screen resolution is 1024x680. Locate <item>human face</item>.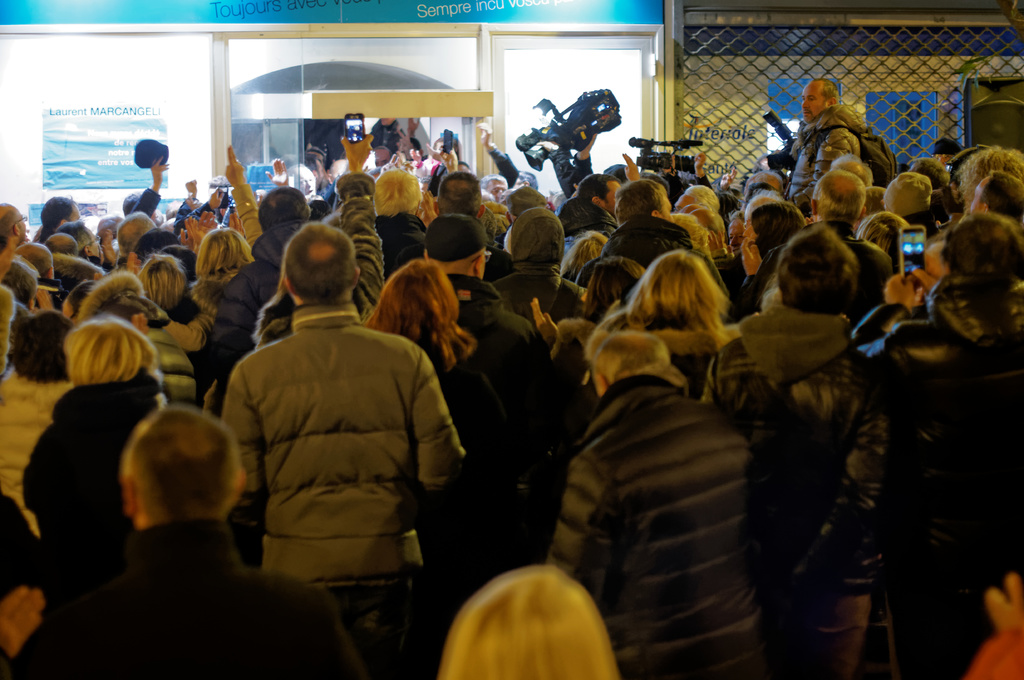
{"left": 20, "top": 216, "right": 27, "bottom": 241}.
